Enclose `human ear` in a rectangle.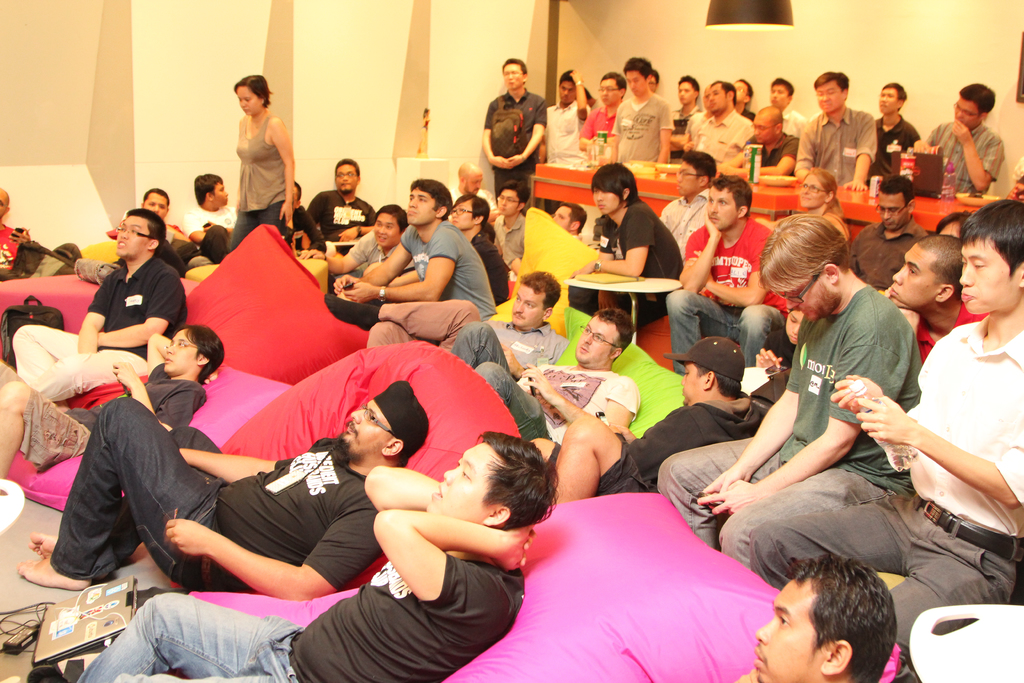
l=543, t=308, r=551, b=318.
